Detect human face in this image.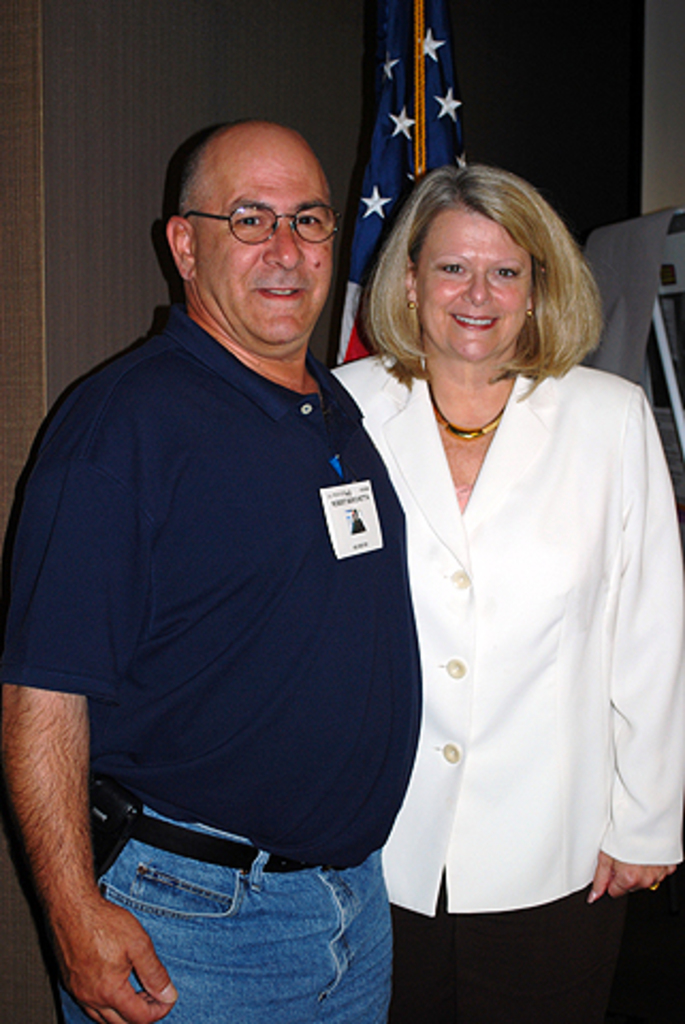
Detection: 198:128:331:339.
